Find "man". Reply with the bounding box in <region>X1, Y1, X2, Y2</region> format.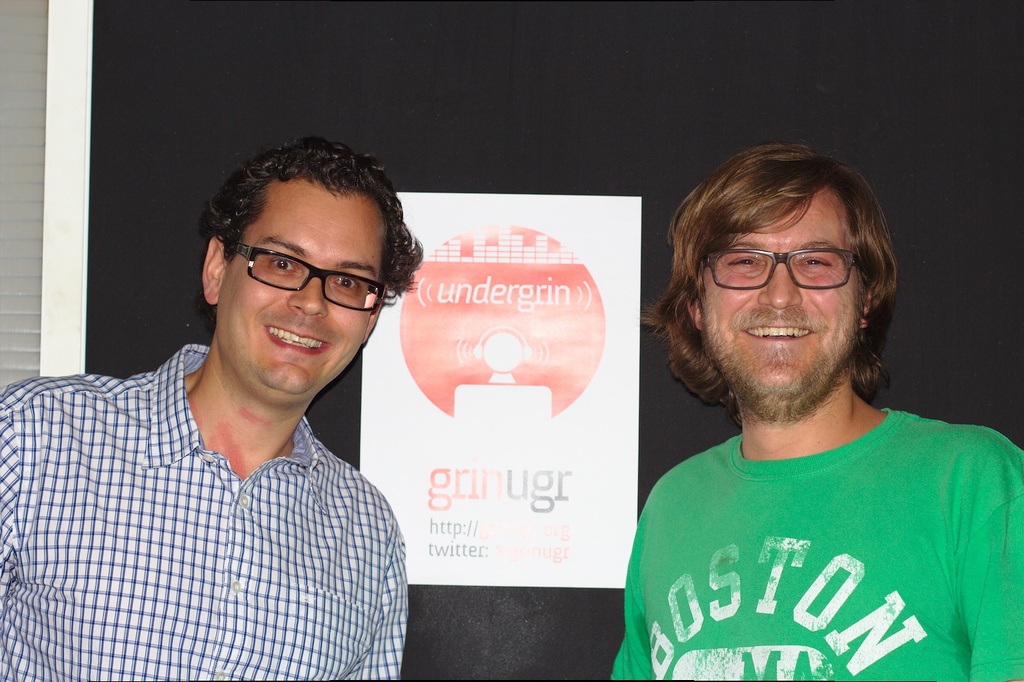
<region>606, 146, 1023, 681</region>.
